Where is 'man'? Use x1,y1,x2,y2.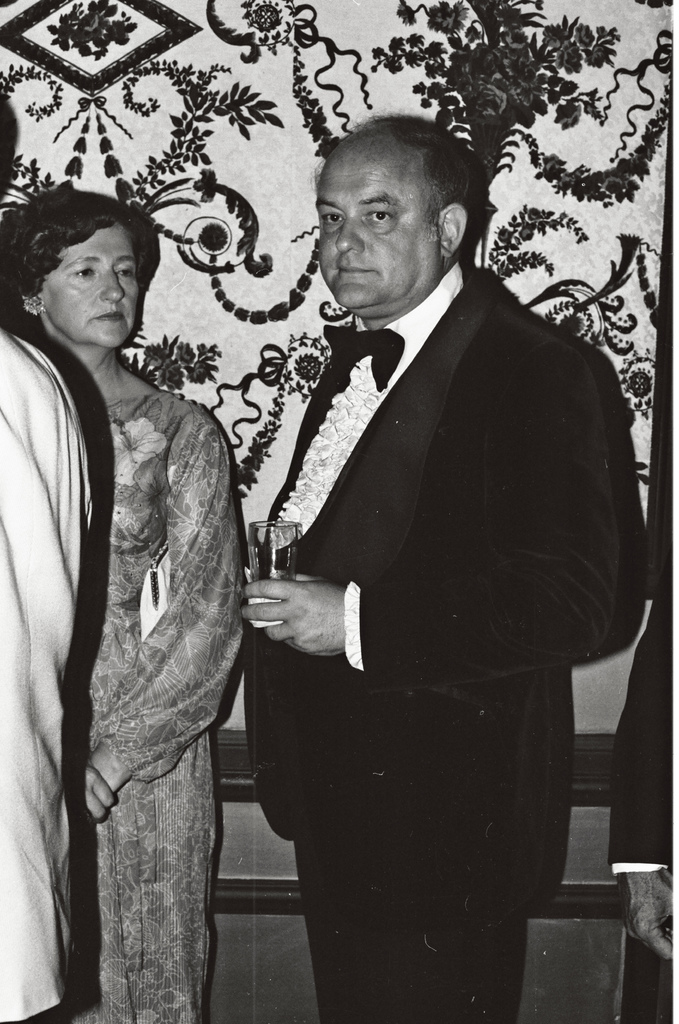
193,128,636,979.
